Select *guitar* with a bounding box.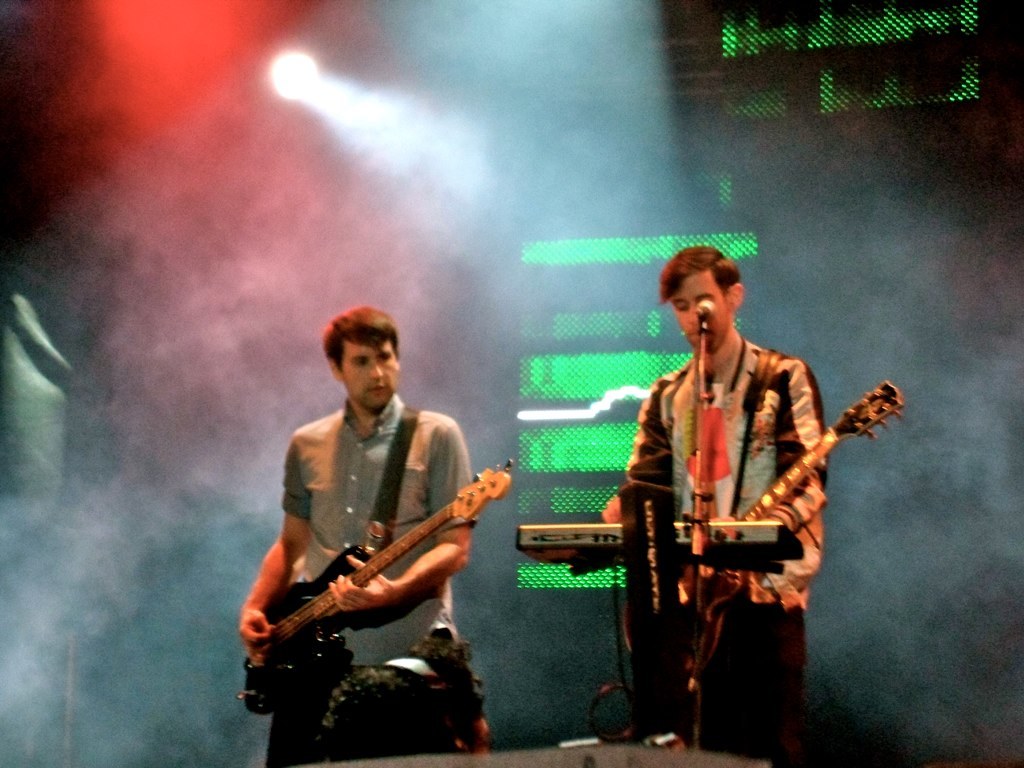
x1=622, y1=379, x2=906, y2=676.
